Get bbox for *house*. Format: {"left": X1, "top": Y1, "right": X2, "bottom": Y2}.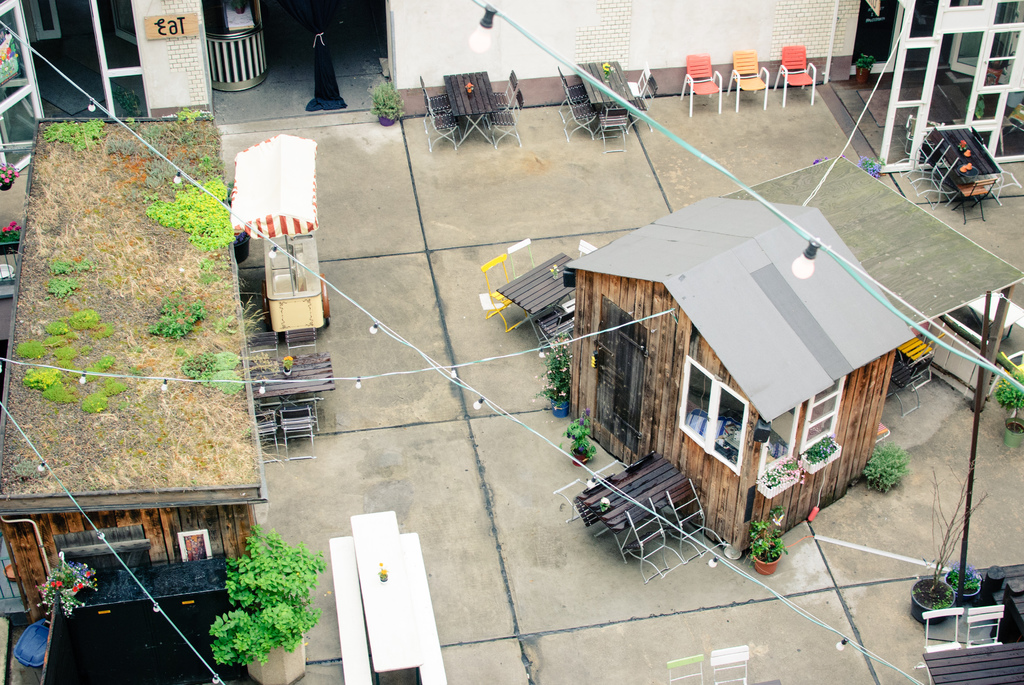
{"left": 534, "top": 164, "right": 943, "bottom": 562}.
